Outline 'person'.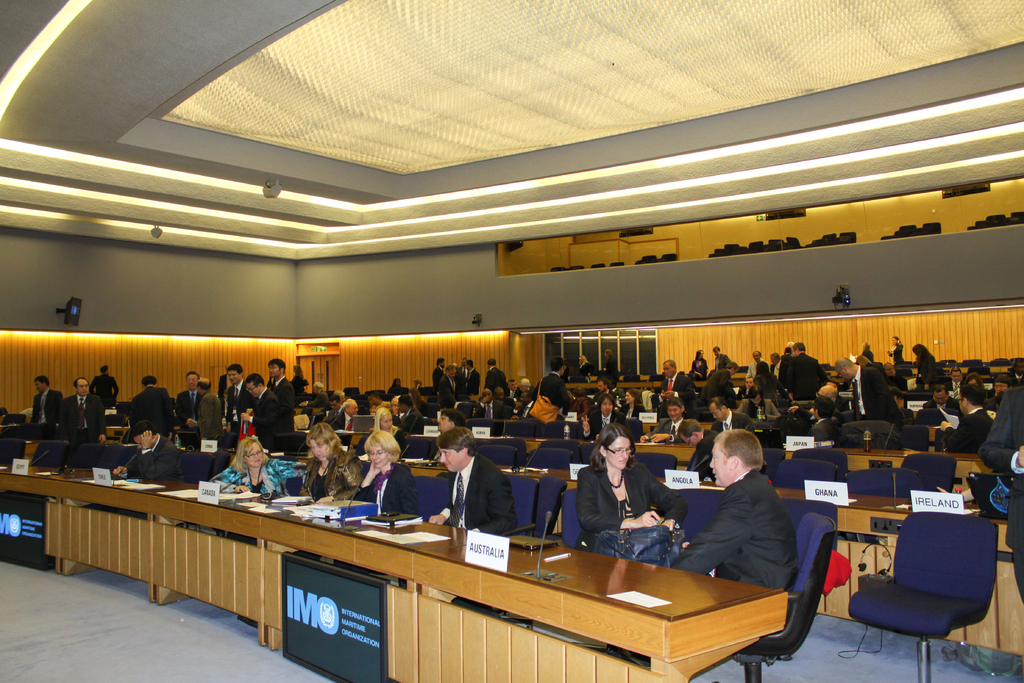
Outline: box=[640, 396, 689, 441].
